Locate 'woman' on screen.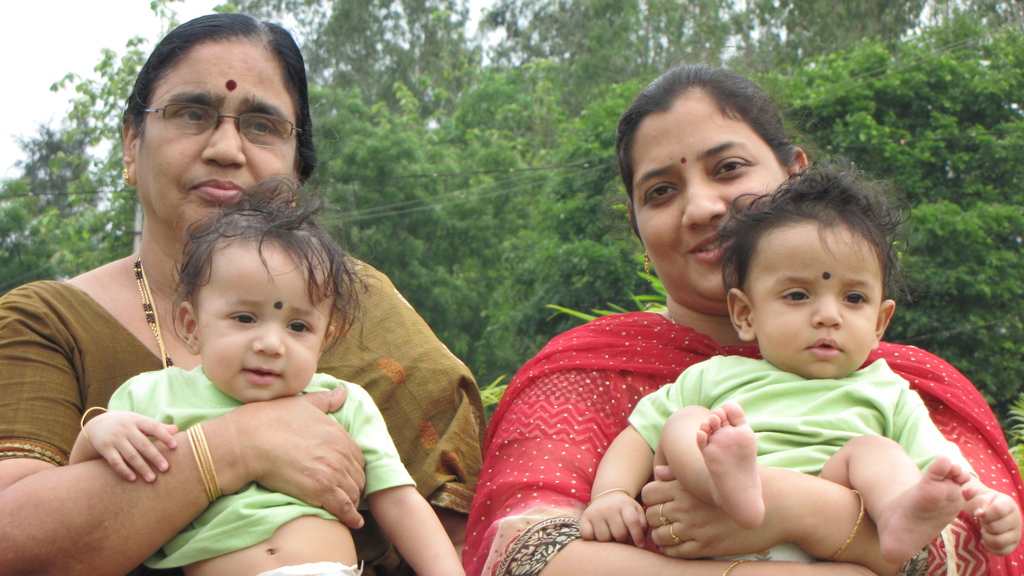
On screen at (left=0, top=10, right=493, bottom=575).
